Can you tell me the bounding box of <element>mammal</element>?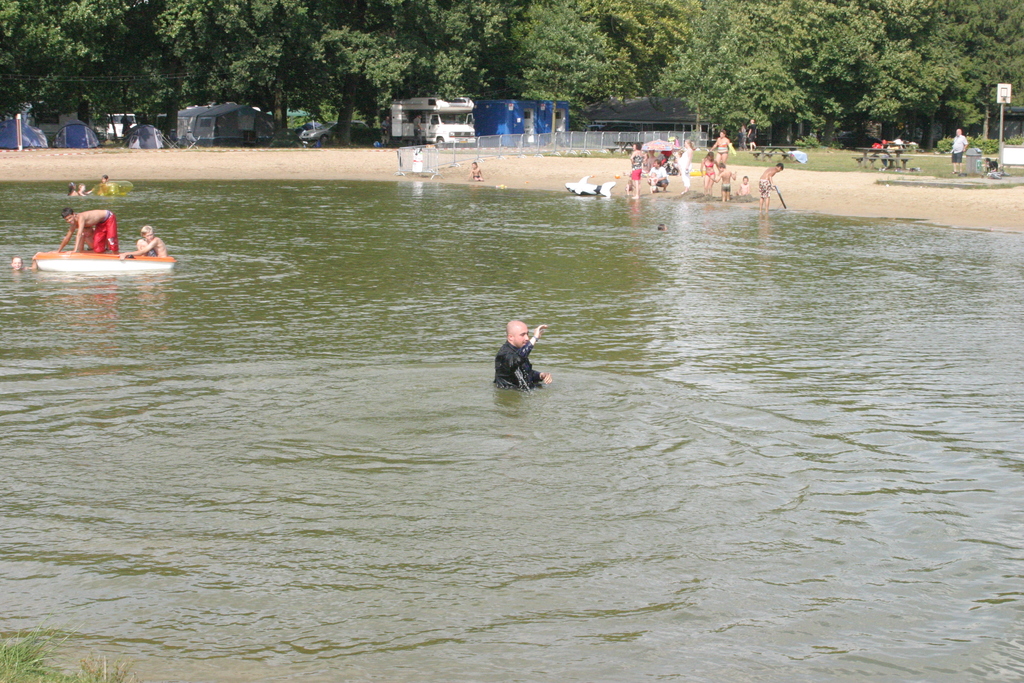
bbox=(648, 171, 656, 194).
